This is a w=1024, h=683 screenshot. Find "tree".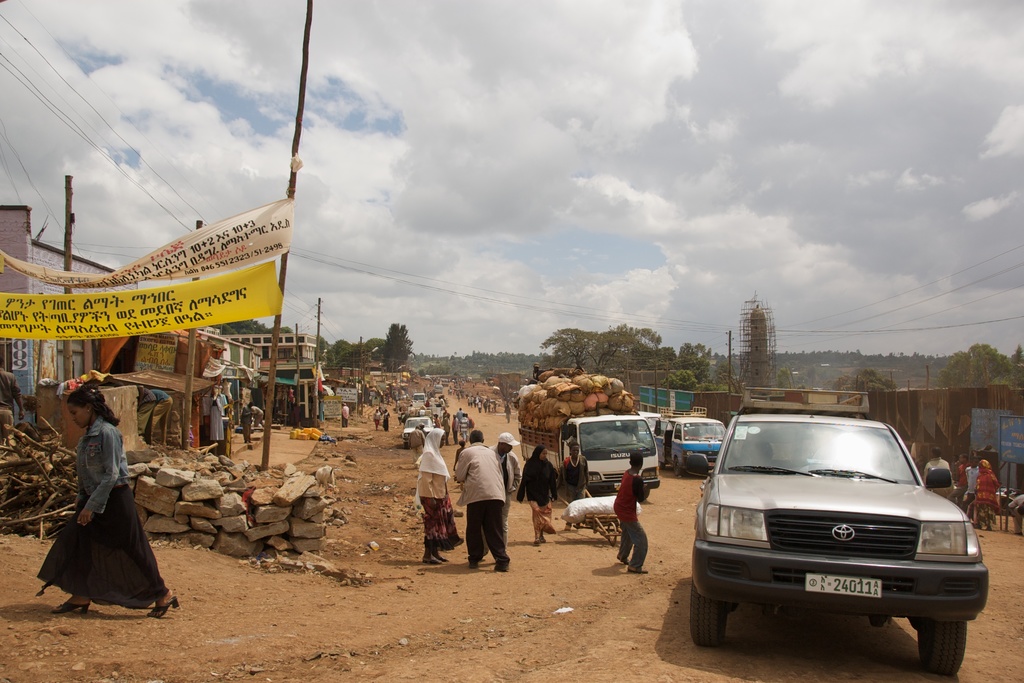
Bounding box: (x1=829, y1=366, x2=893, y2=395).
